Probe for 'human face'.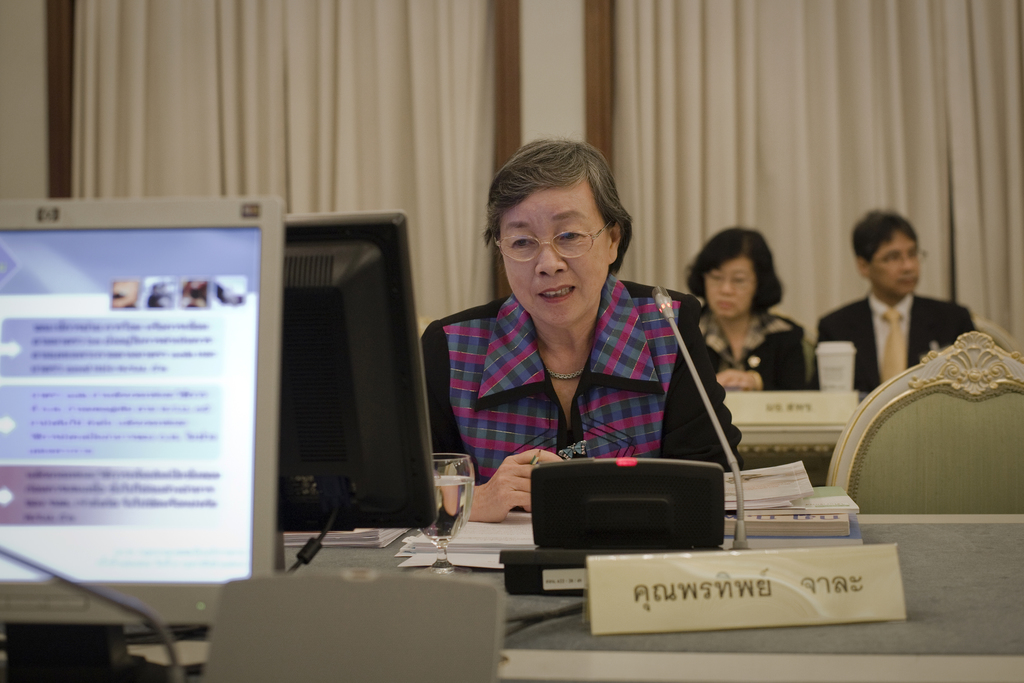
Probe result: left=491, top=181, right=611, bottom=331.
